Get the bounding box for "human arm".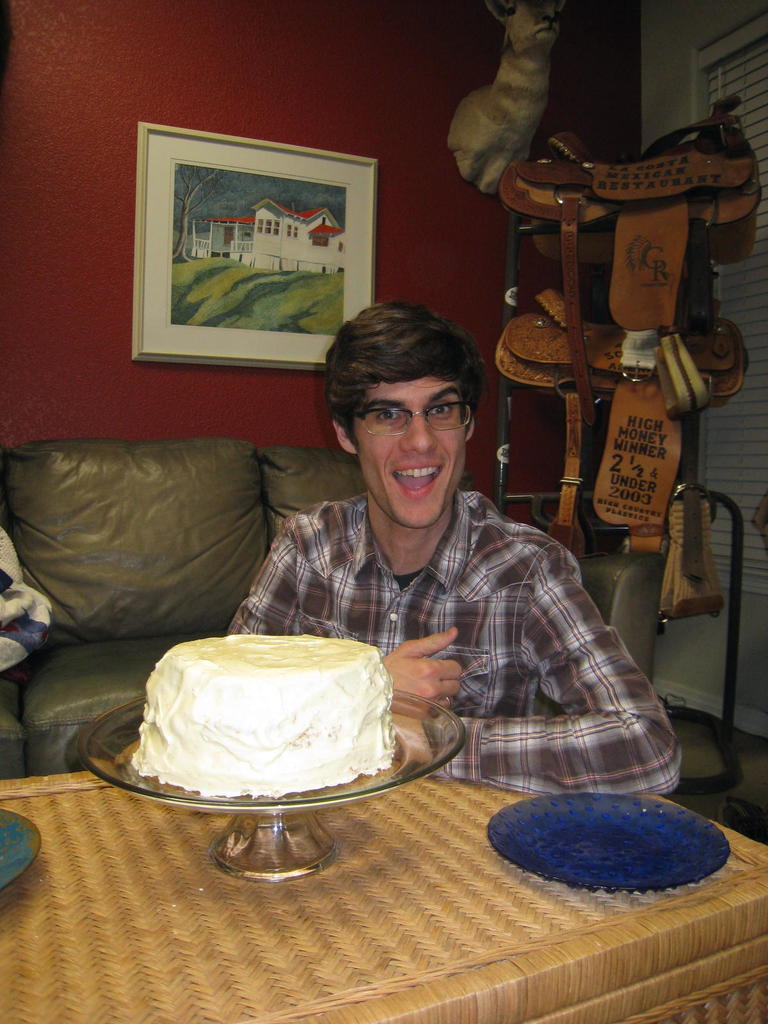
<box>430,541,682,797</box>.
